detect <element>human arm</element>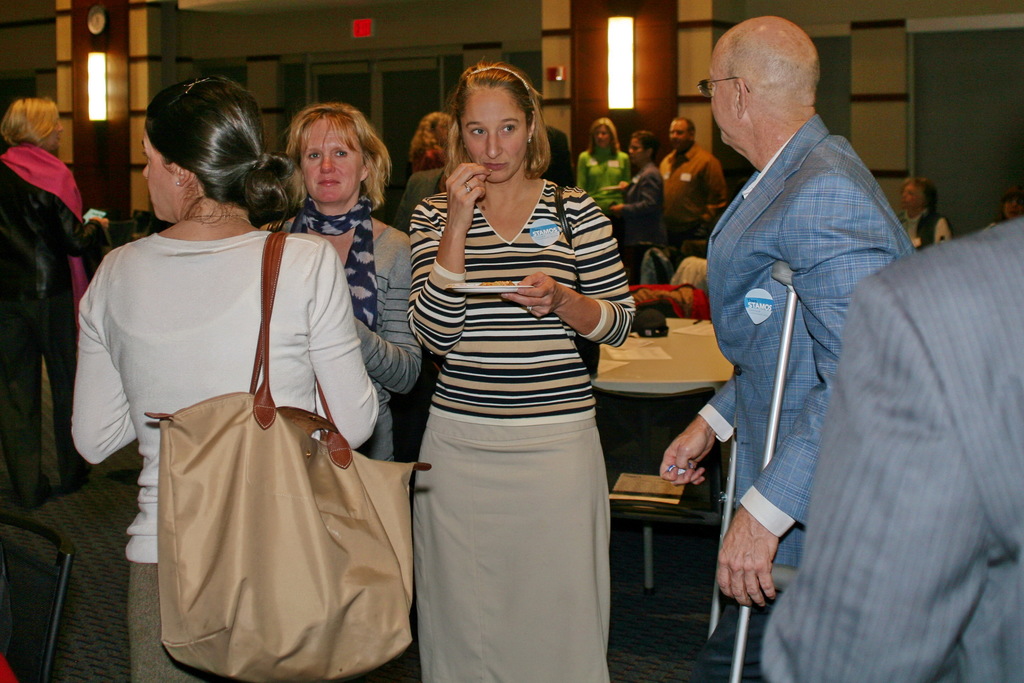
x1=607, y1=172, x2=669, y2=220
